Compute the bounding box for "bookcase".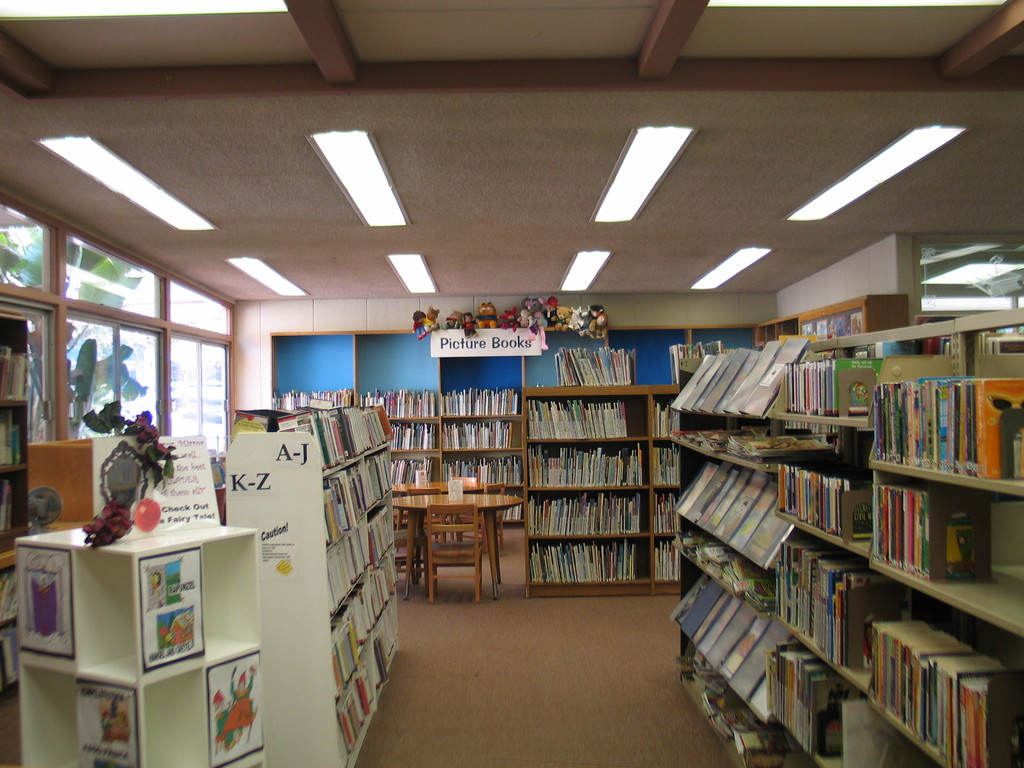
rect(520, 380, 680, 601).
